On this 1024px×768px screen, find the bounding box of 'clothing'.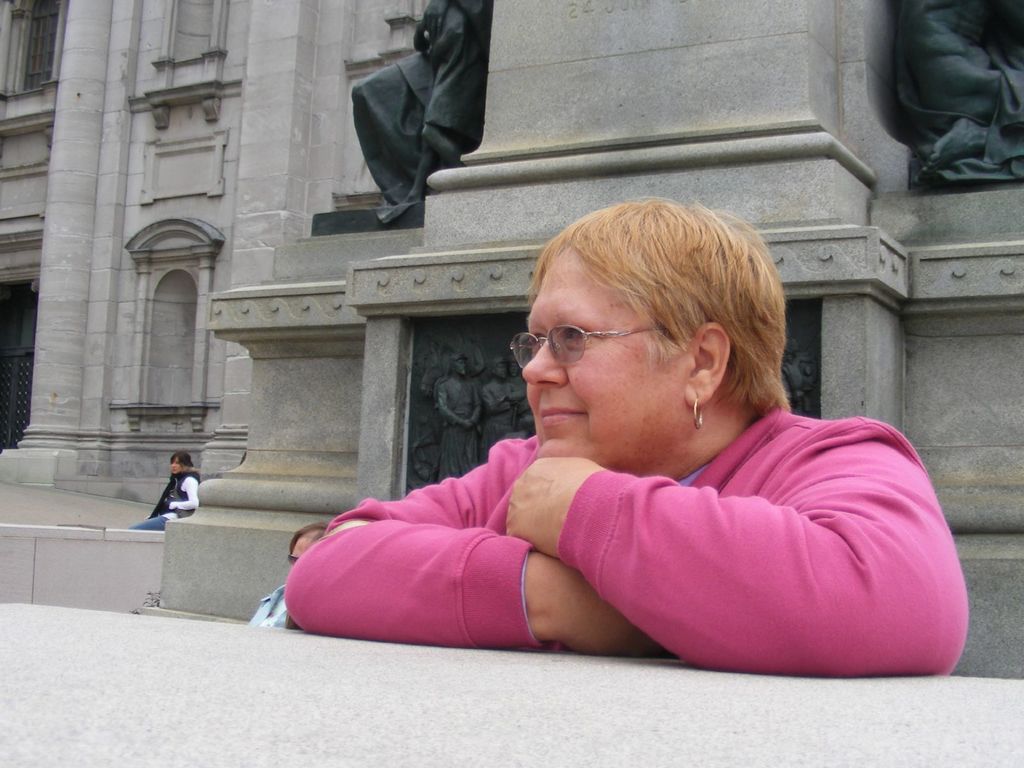
Bounding box: box=[282, 388, 972, 682].
